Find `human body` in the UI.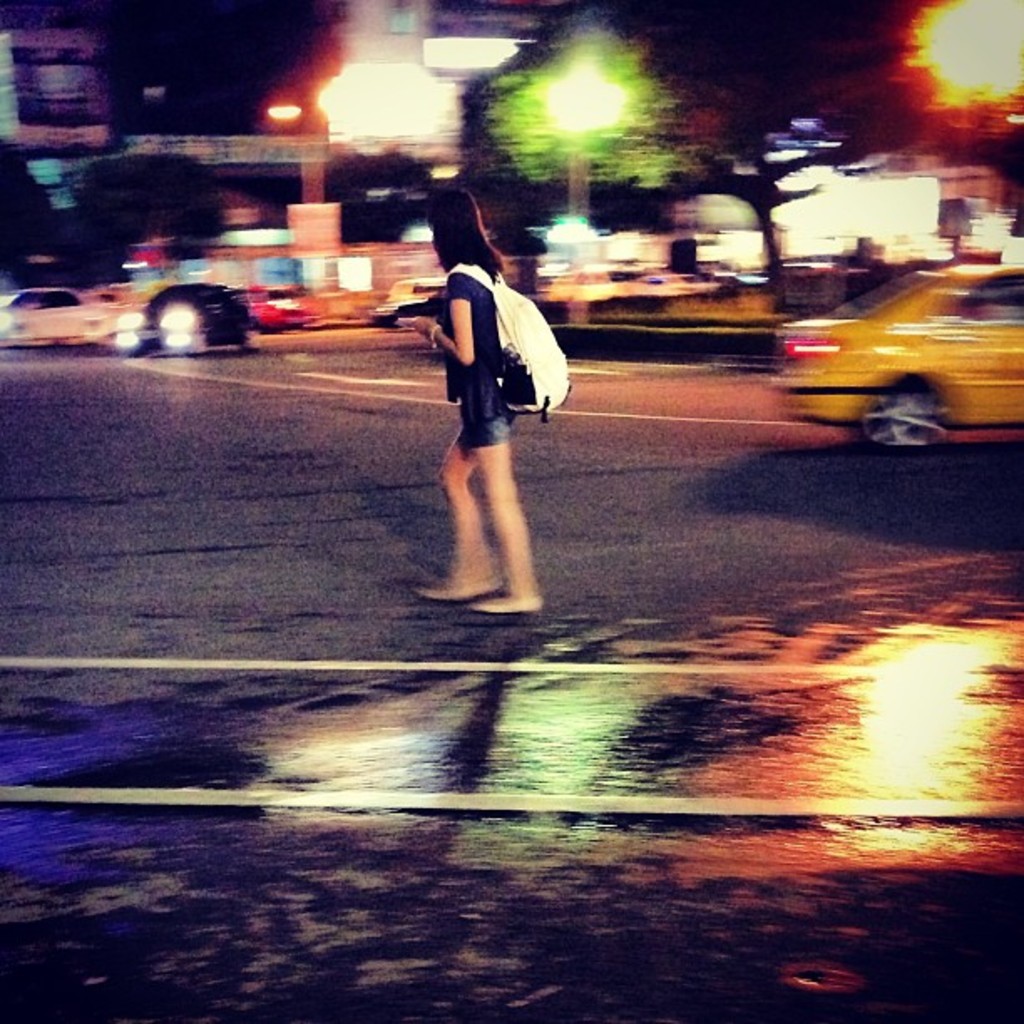
UI element at bbox=[428, 142, 566, 616].
